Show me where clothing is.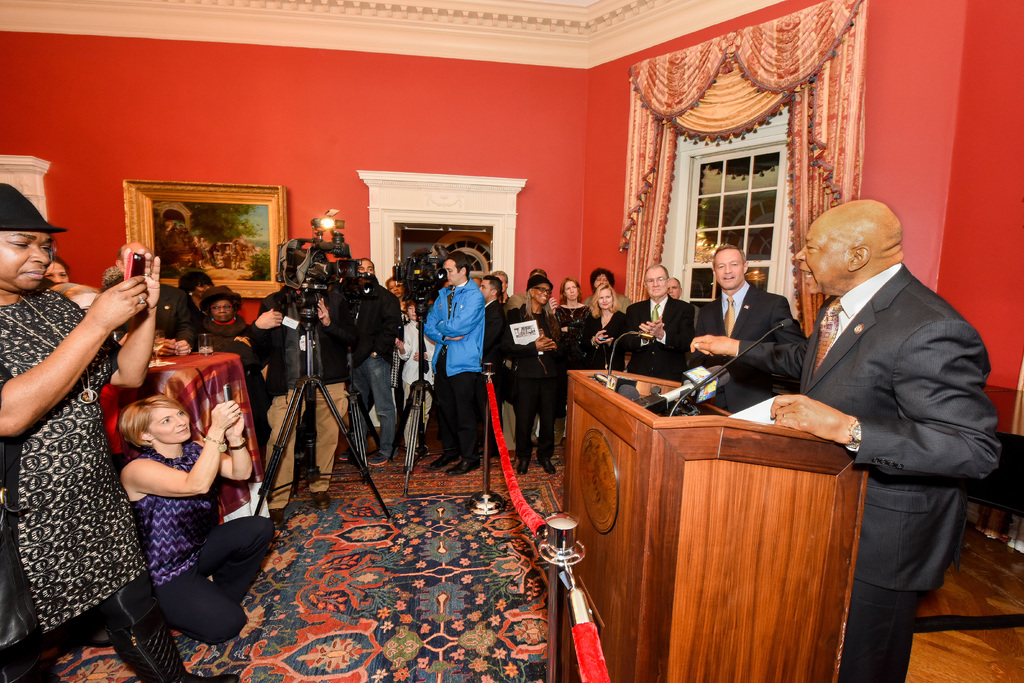
clothing is at (left=126, top=440, right=274, bottom=645).
